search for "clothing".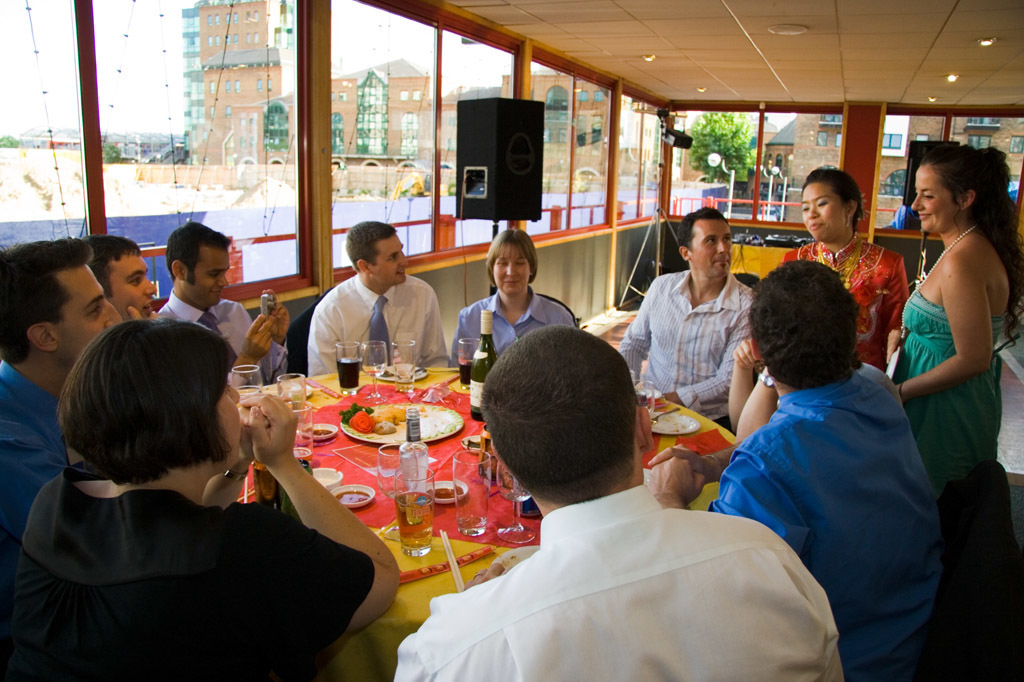
Found at 902 288 1012 505.
